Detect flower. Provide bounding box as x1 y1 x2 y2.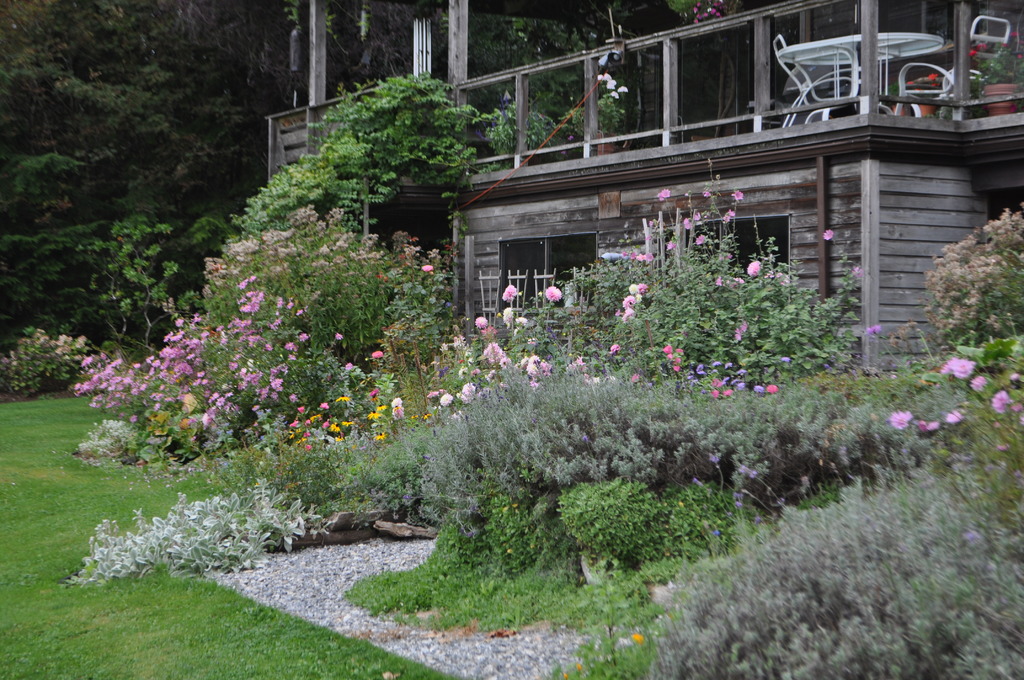
643 252 652 259.
